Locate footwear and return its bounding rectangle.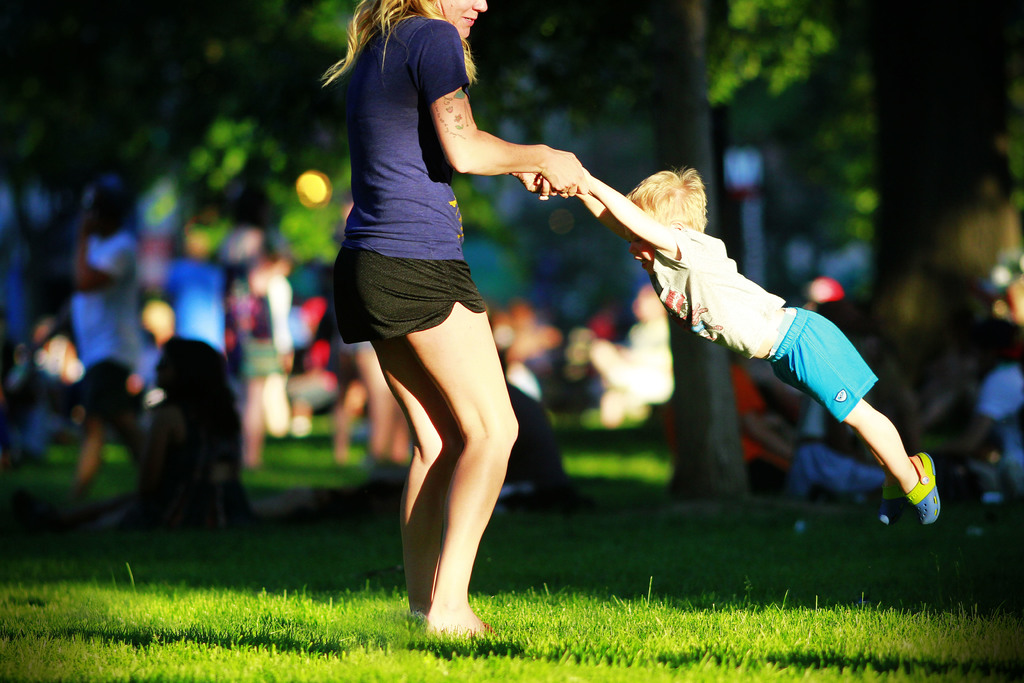
[left=888, top=451, right=950, bottom=527].
